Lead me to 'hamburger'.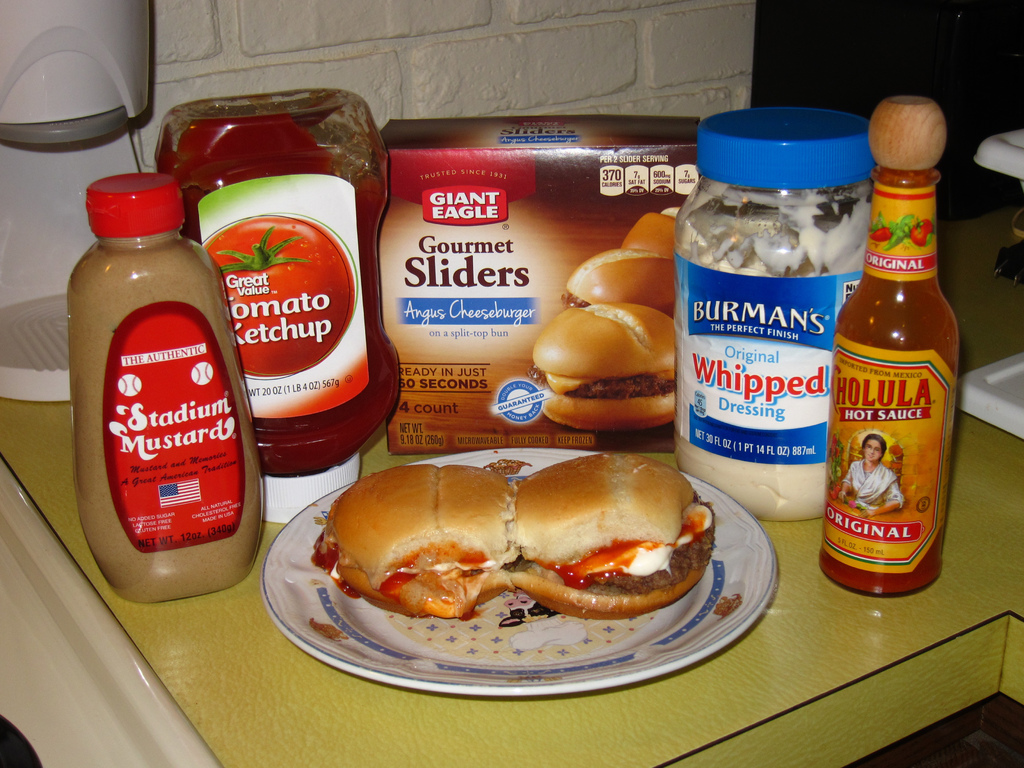
Lead to (318,465,516,618).
